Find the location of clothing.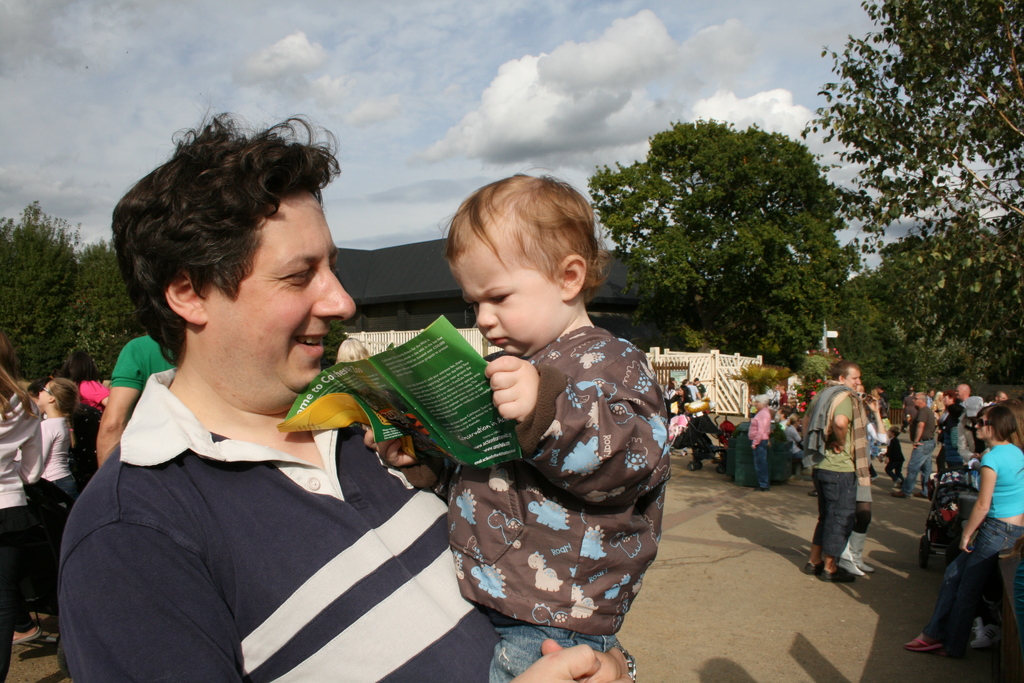
Location: (left=743, top=402, right=769, bottom=484).
